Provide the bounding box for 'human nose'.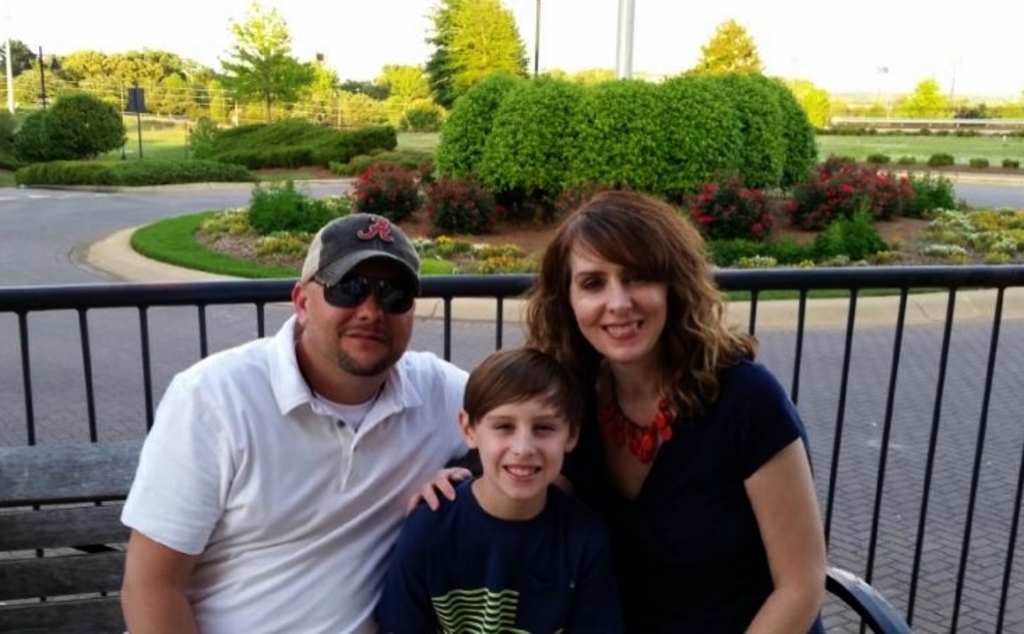
(506, 422, 536, 459).
